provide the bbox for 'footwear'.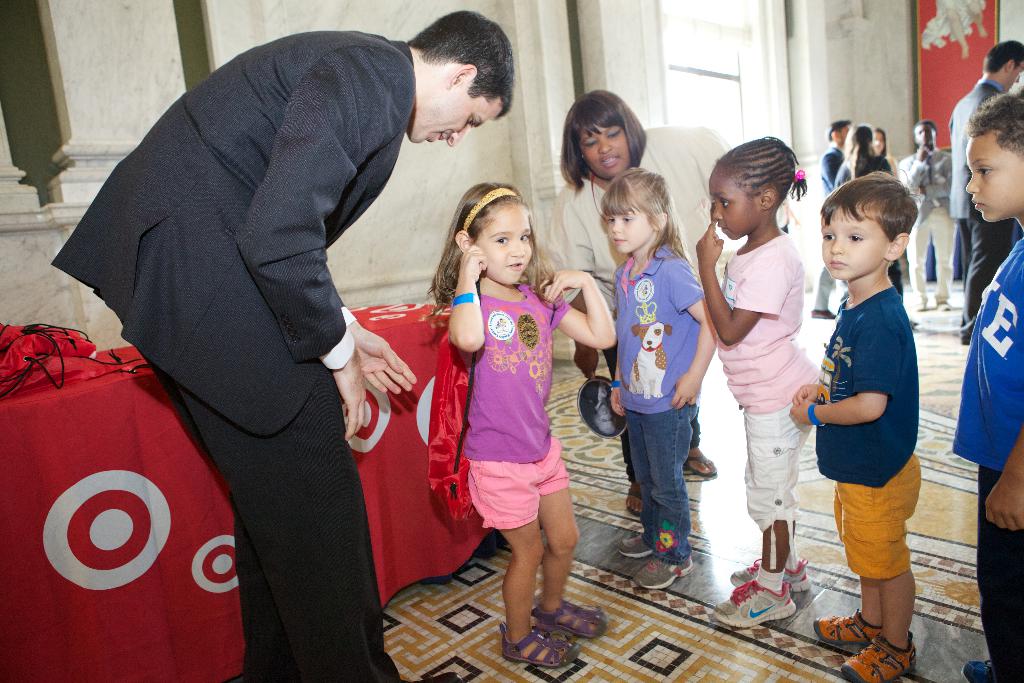
960, 661, 1004, 682.
